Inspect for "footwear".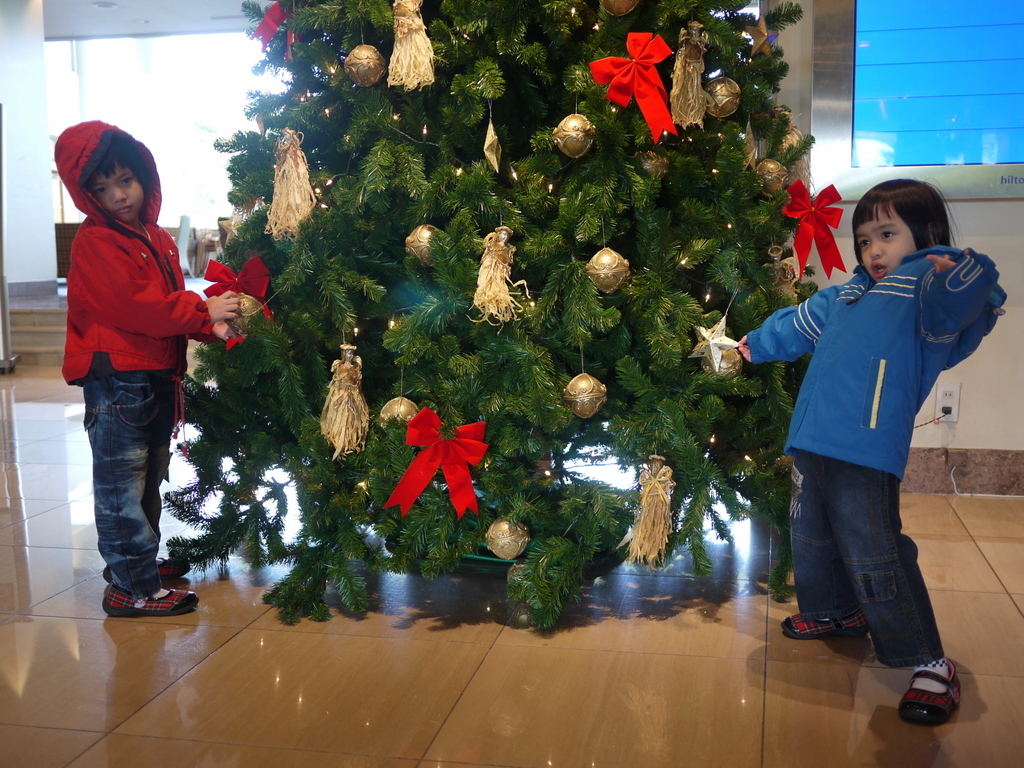
Inspection: (104, 554, 192, 581).
